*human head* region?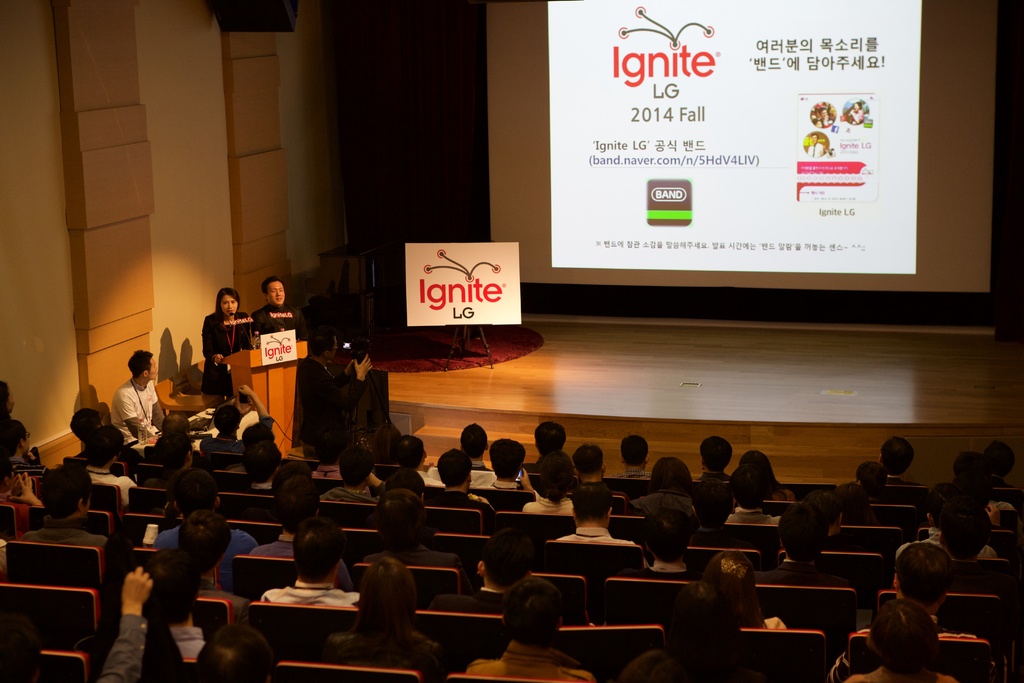
<region>374, 420, 397, 457</region>
